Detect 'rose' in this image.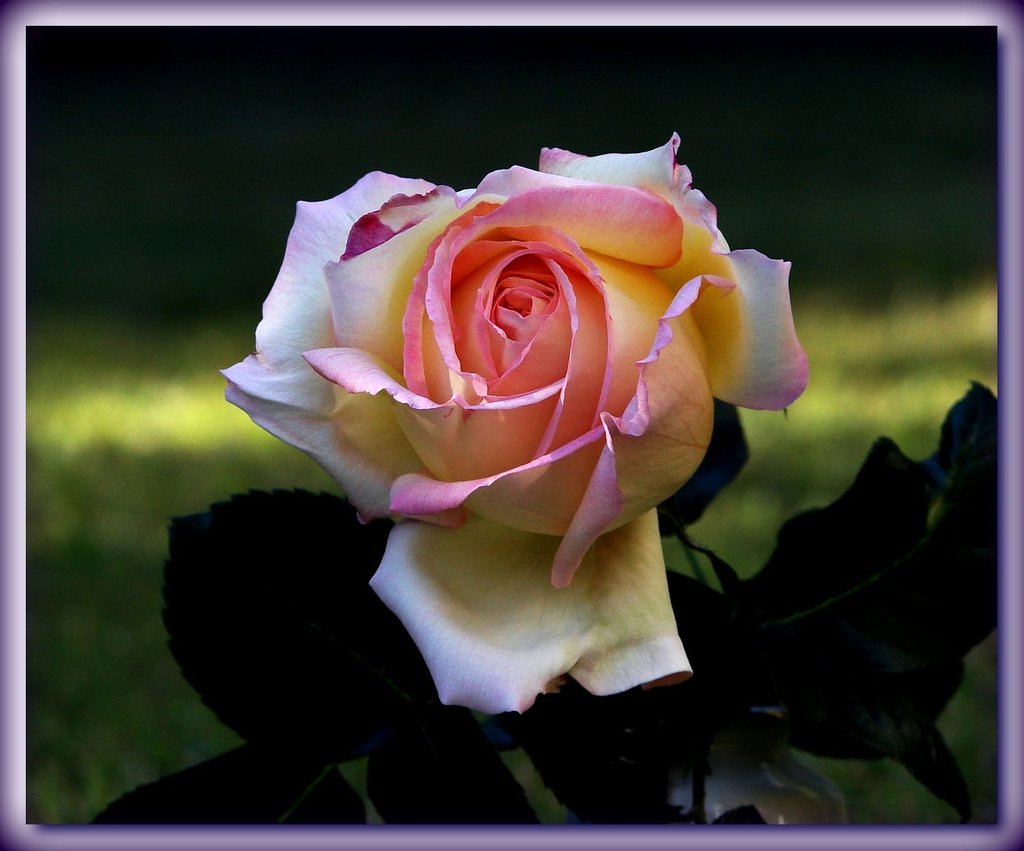
Detection: Rect(217, 128, 807, 714).
